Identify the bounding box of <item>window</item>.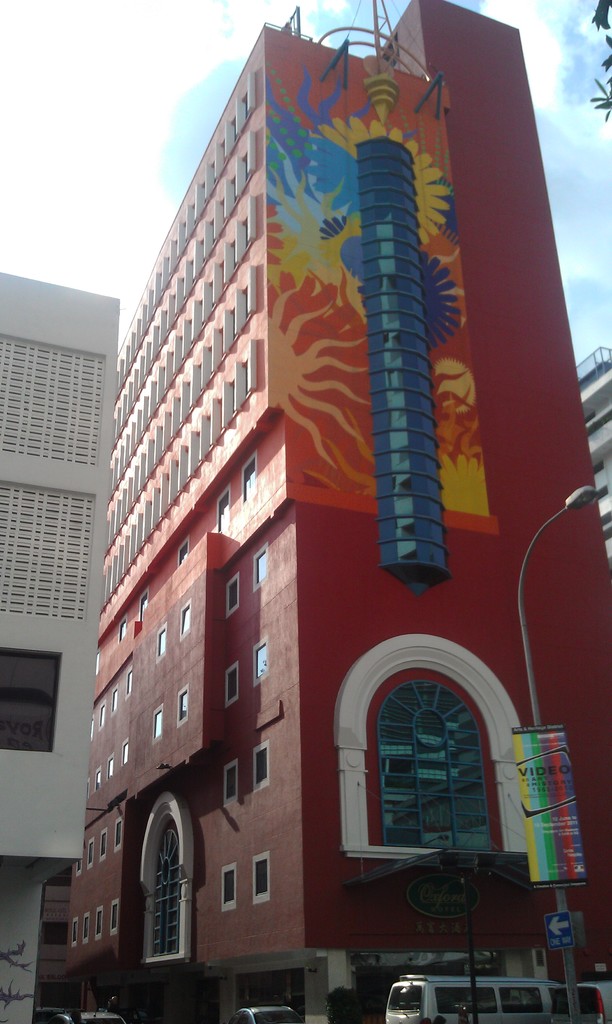
crop(112, 683, 117, 716).
